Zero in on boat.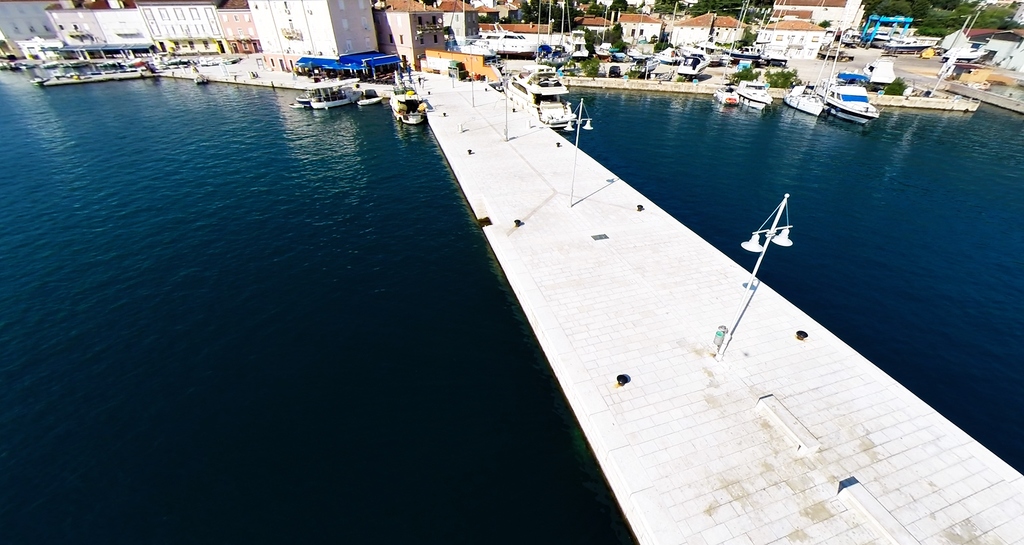
Zeroed in: Rect(530, 0, 575, 72).
